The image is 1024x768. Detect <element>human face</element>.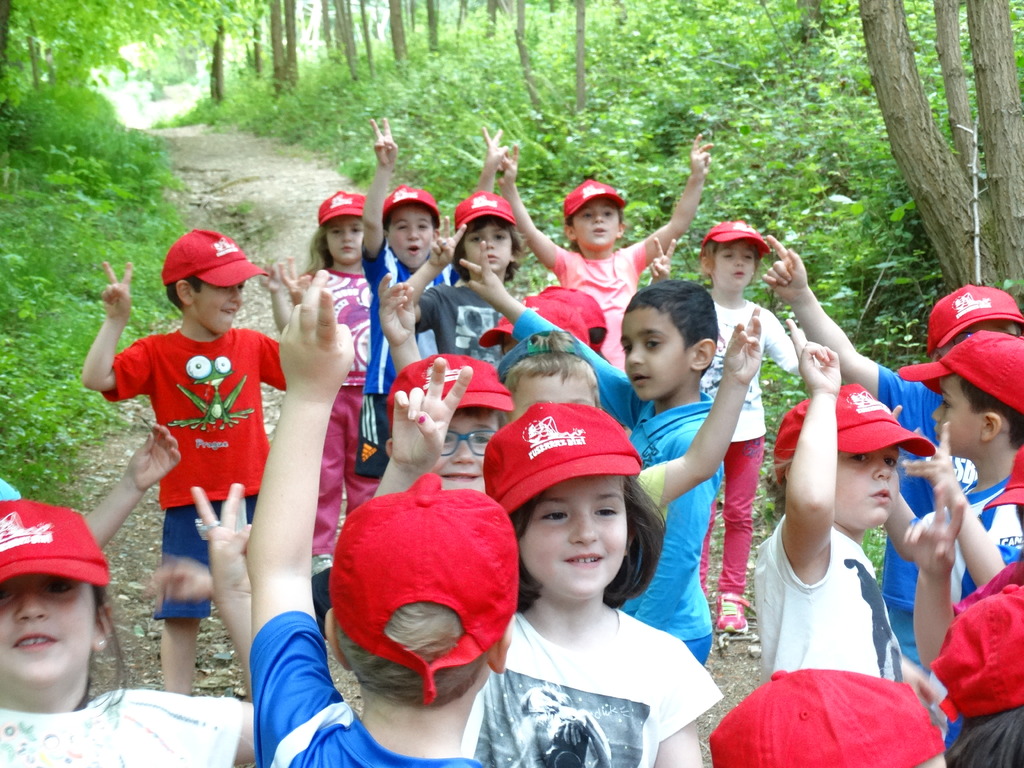
Detection: x1=516 y1=472 x2=633 y2=605.
